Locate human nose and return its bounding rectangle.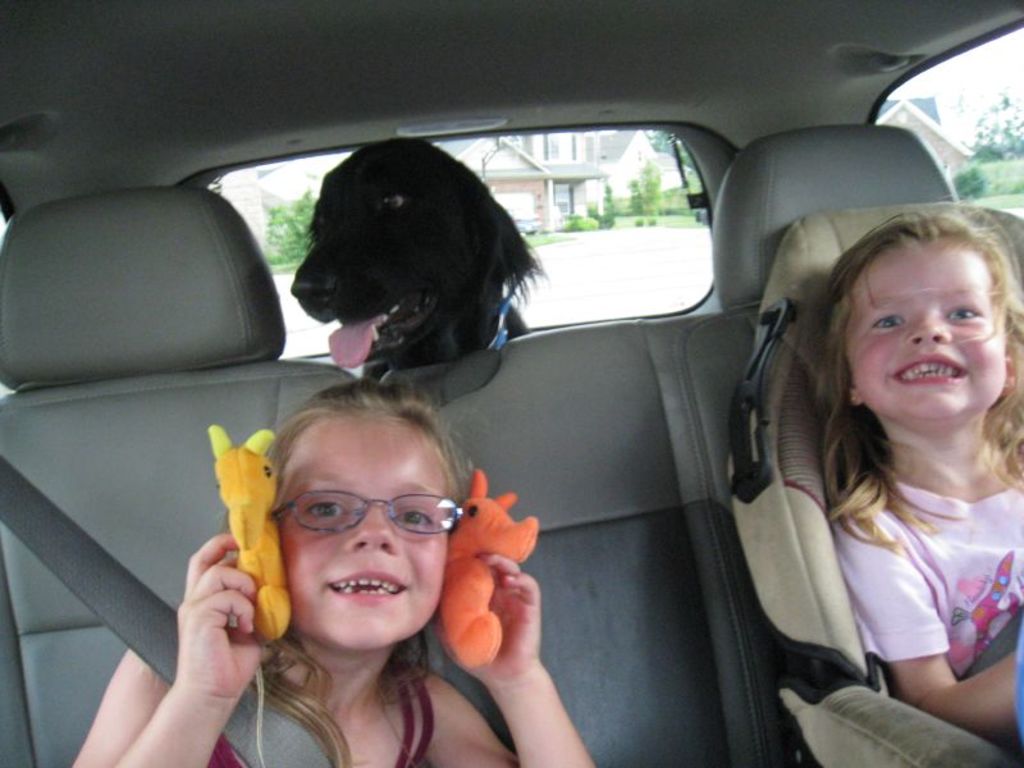
box(349, 499, 398, 554).
